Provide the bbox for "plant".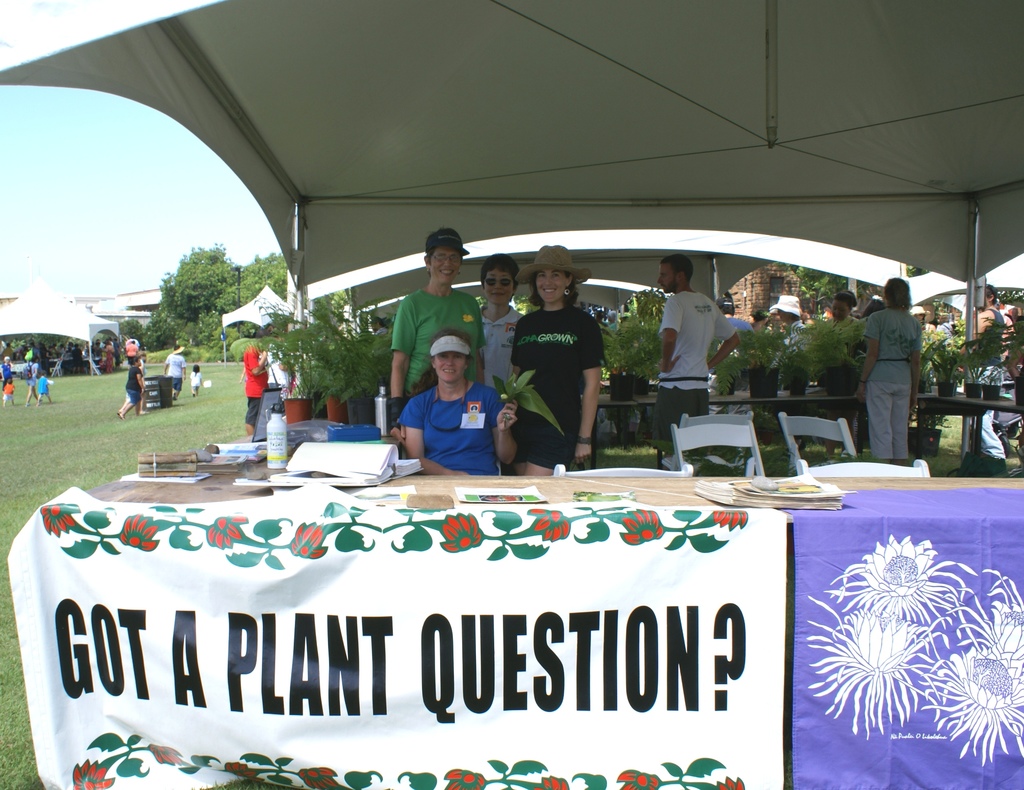
[x1=780, y1=506, x2=1010, y2=767].
